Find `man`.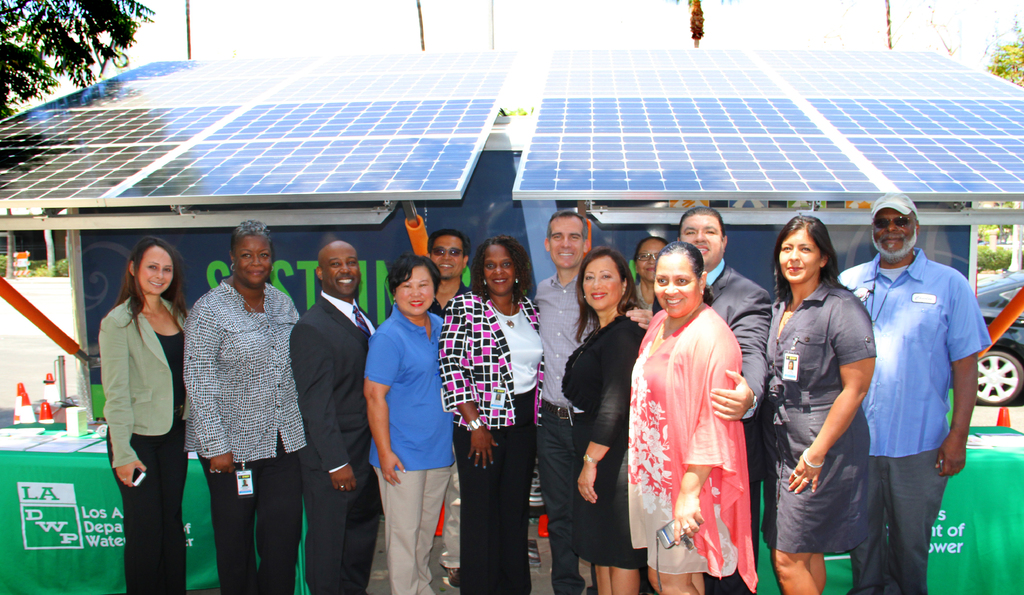
BBox(429, 229, 472, 316).
